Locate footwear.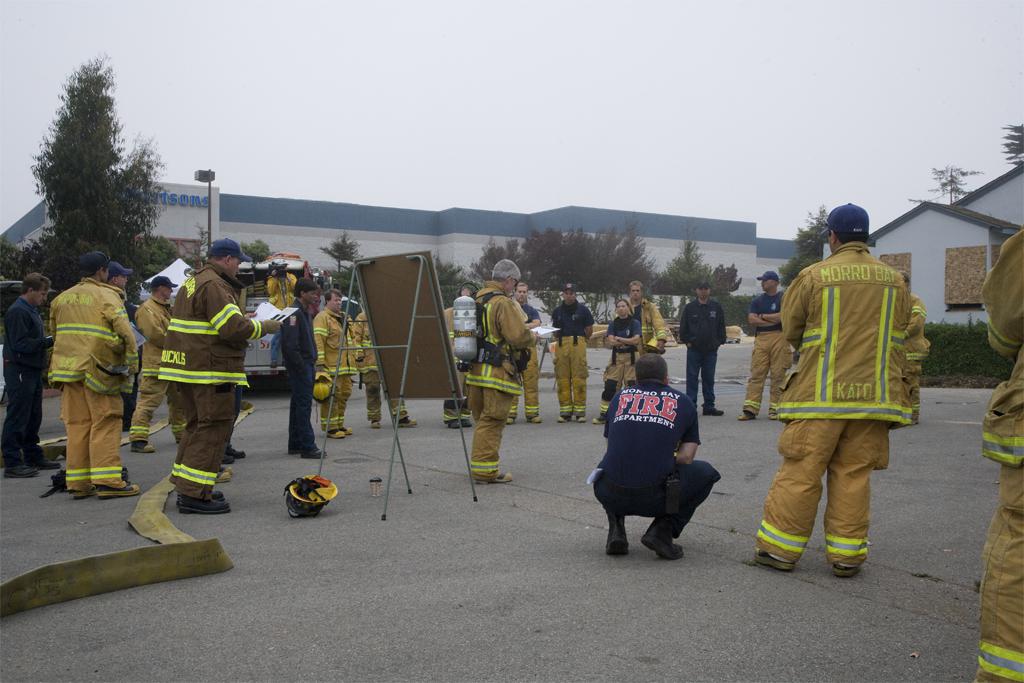
Bounding box: [left=837, top=562, right=856, bottom=575].
